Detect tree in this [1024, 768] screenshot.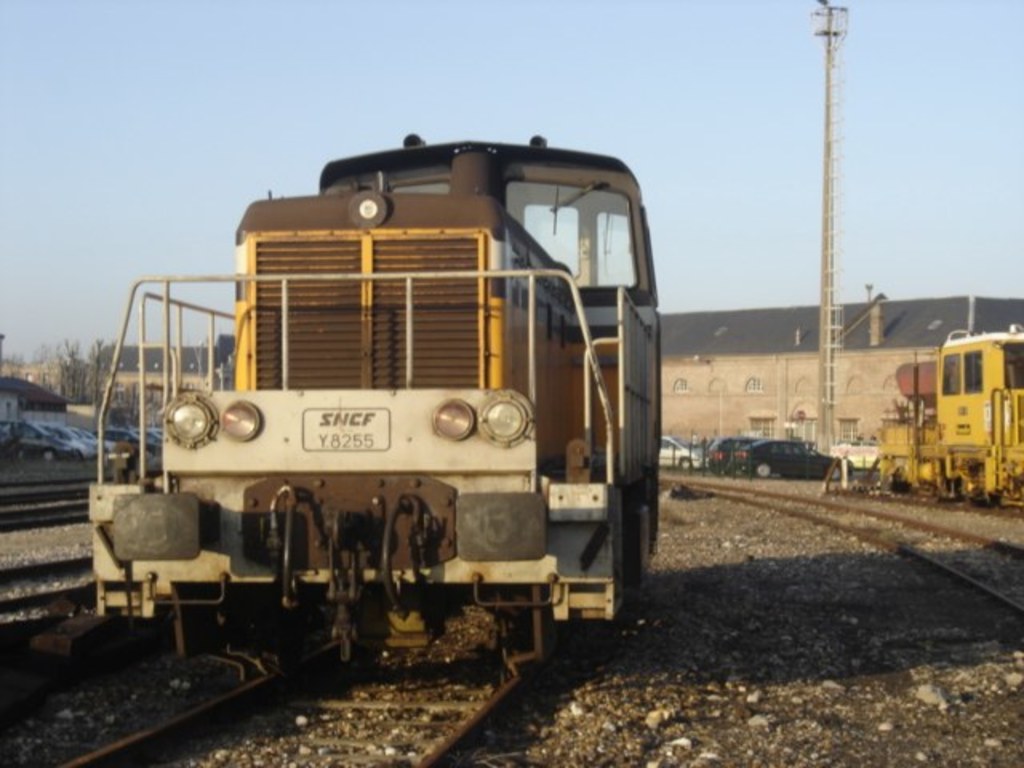
Detection: Rect(48, 331, 94, 419).
